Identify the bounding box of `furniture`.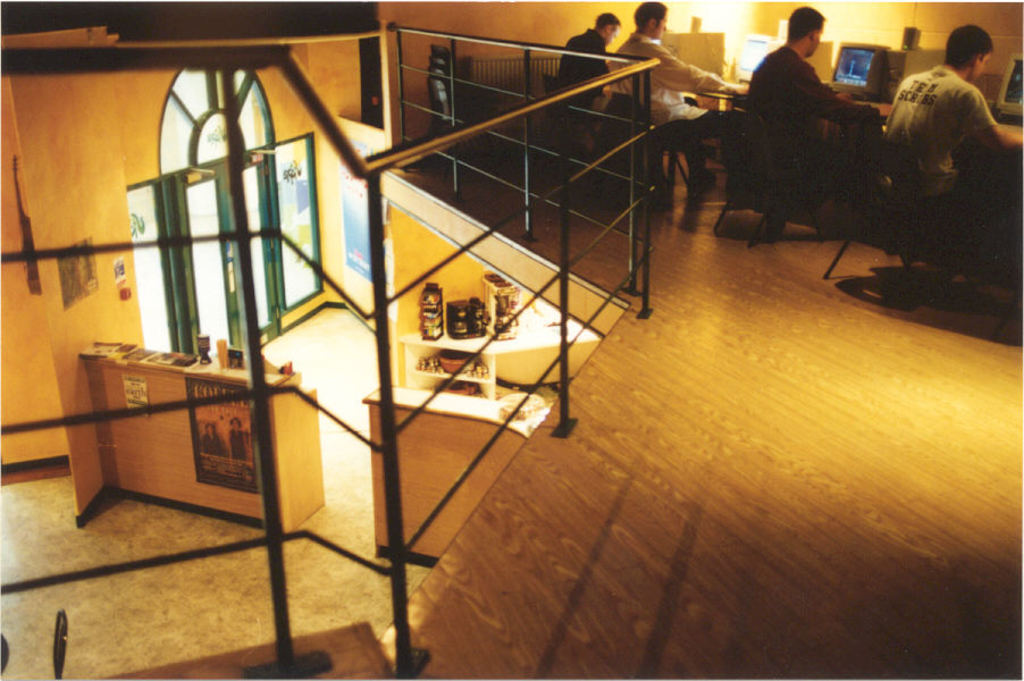
<region>363, 378, 549, 566</region>.
